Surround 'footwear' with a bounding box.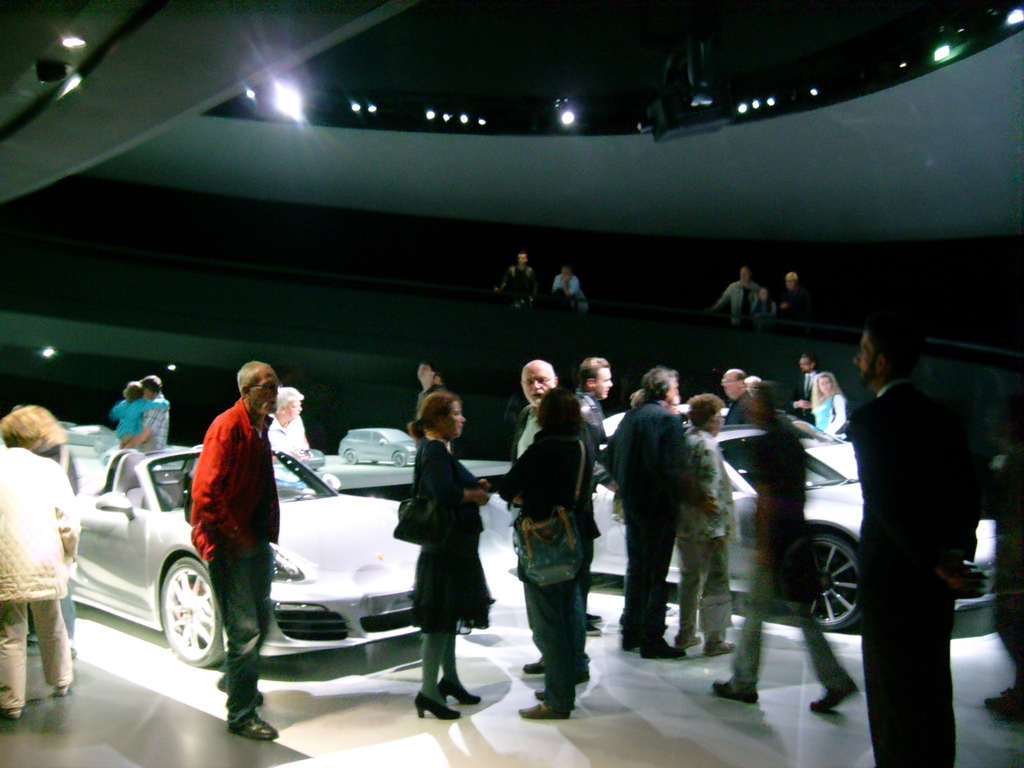
select_region(28, 640, 40, 653).
